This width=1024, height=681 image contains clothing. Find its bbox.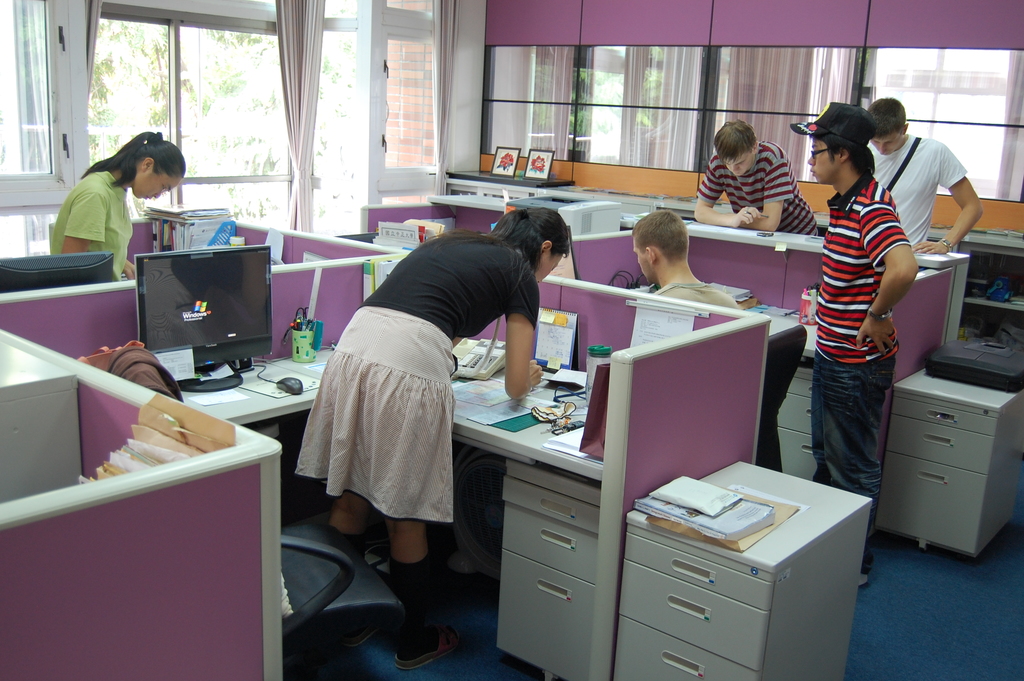
[x1=286, y1=218, x2=531, y2=577].
